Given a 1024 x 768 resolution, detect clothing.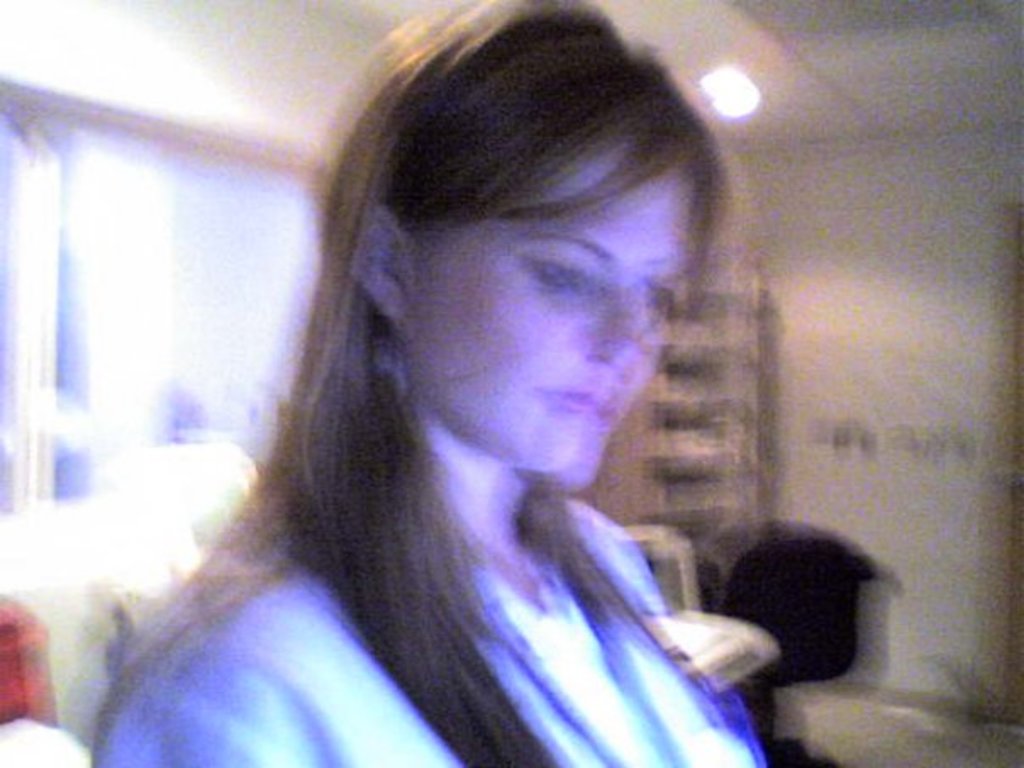
(x1=100, y1=495, x2=758, y2=766).
